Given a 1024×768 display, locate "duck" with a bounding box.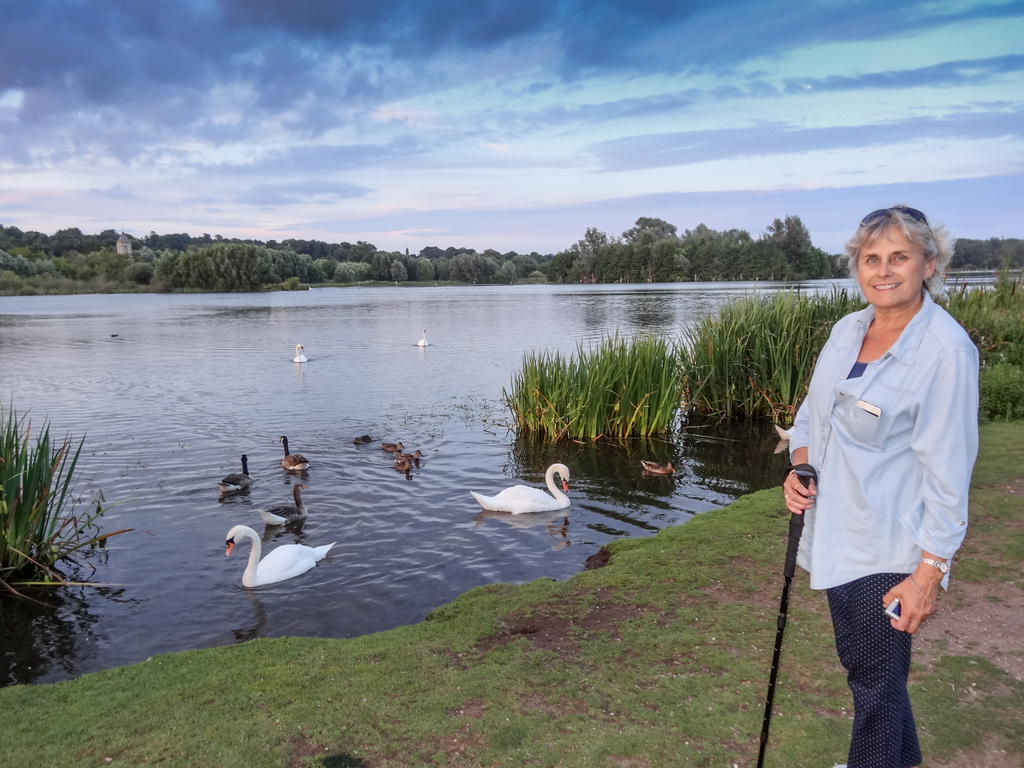
Located: pyautogui.locateOnScreen(275, 434, 312, 477).
